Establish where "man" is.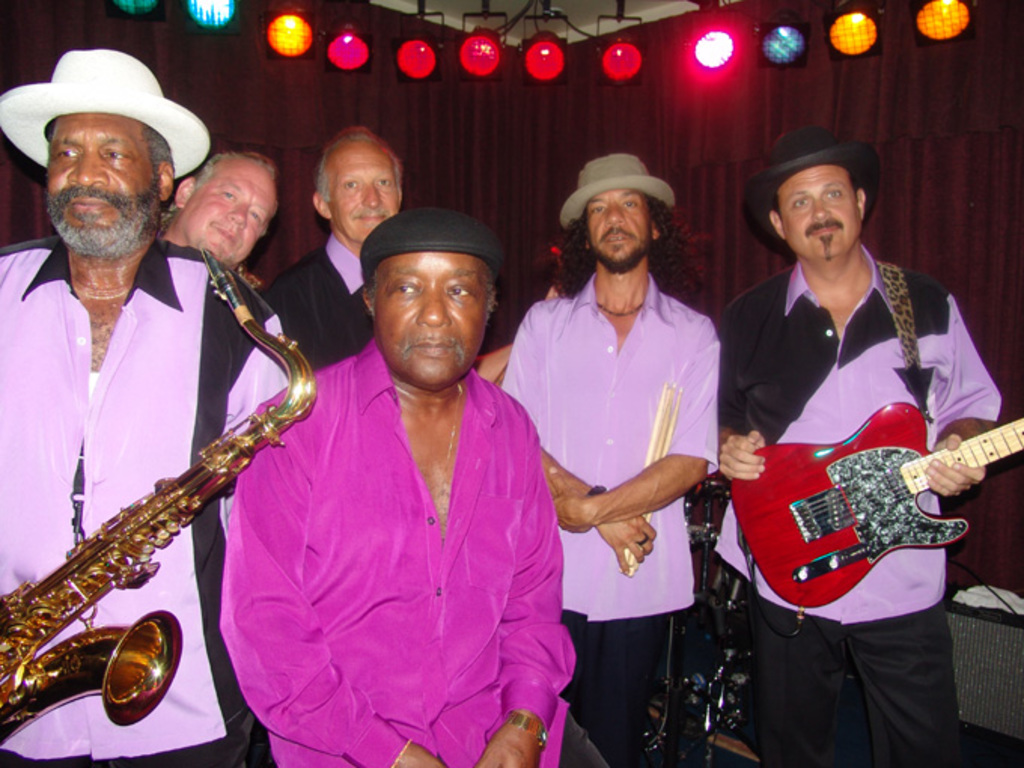
Established at detection(718, 110, 998, 766).
